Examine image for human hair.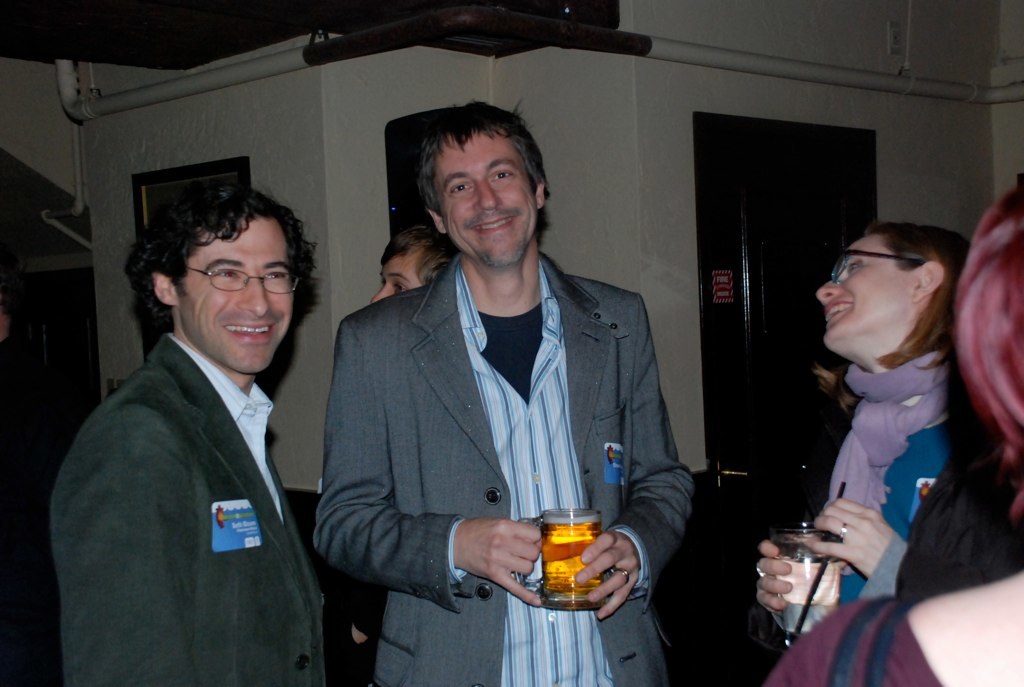
Examination result: x1=946 y1=169 x2=1023 y2=521.
